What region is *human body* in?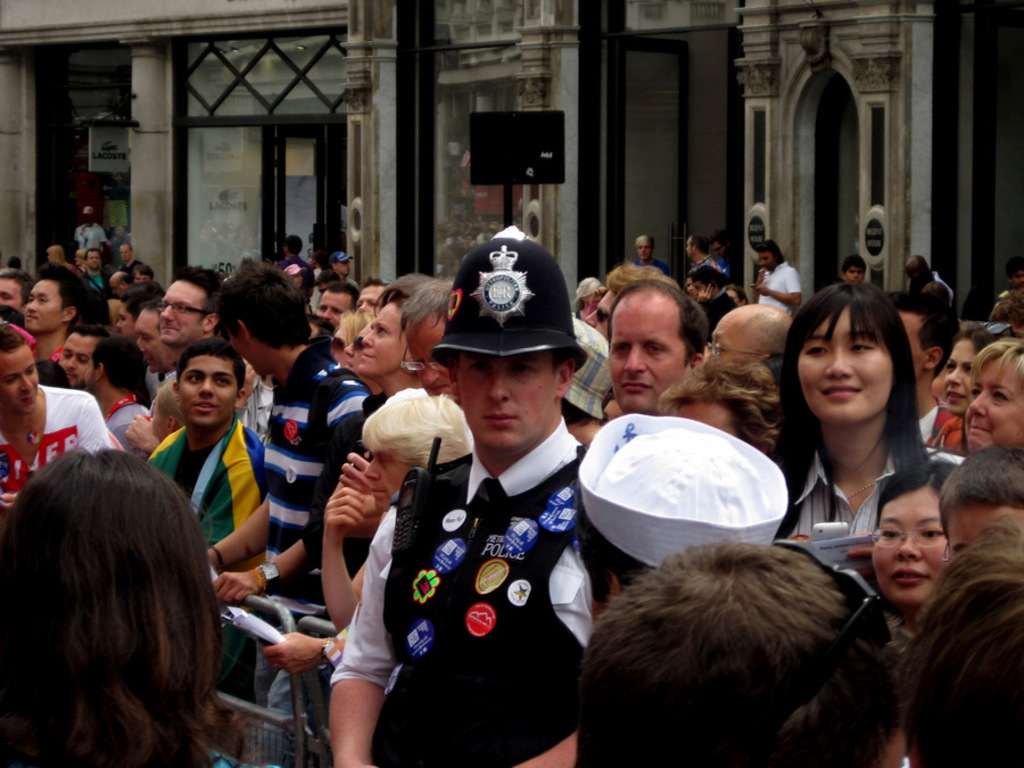
select_region(588, 269, 676, 331).
